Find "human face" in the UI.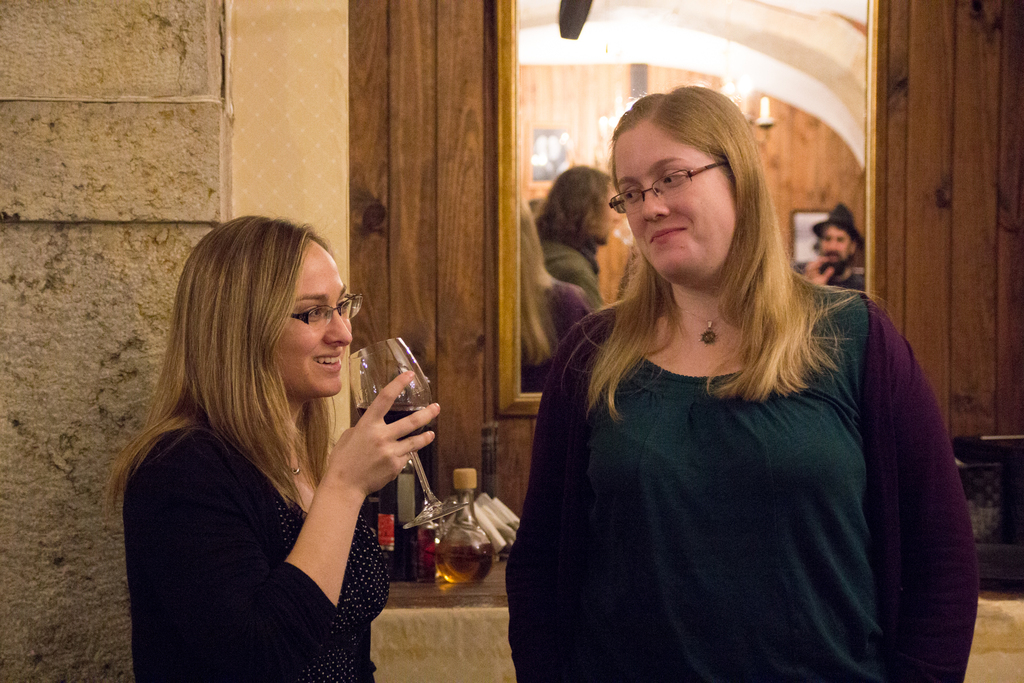
UI element at 610,120,737,288.
